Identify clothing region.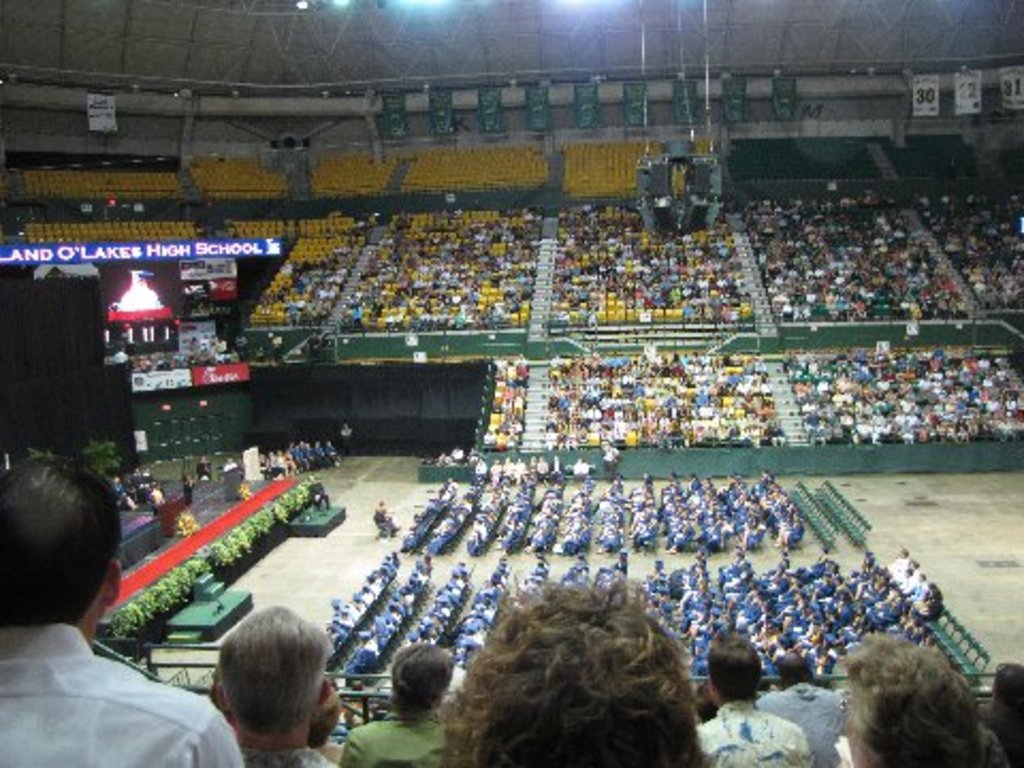
Region: x1=239 y1=747 x2=339 y2=766.
